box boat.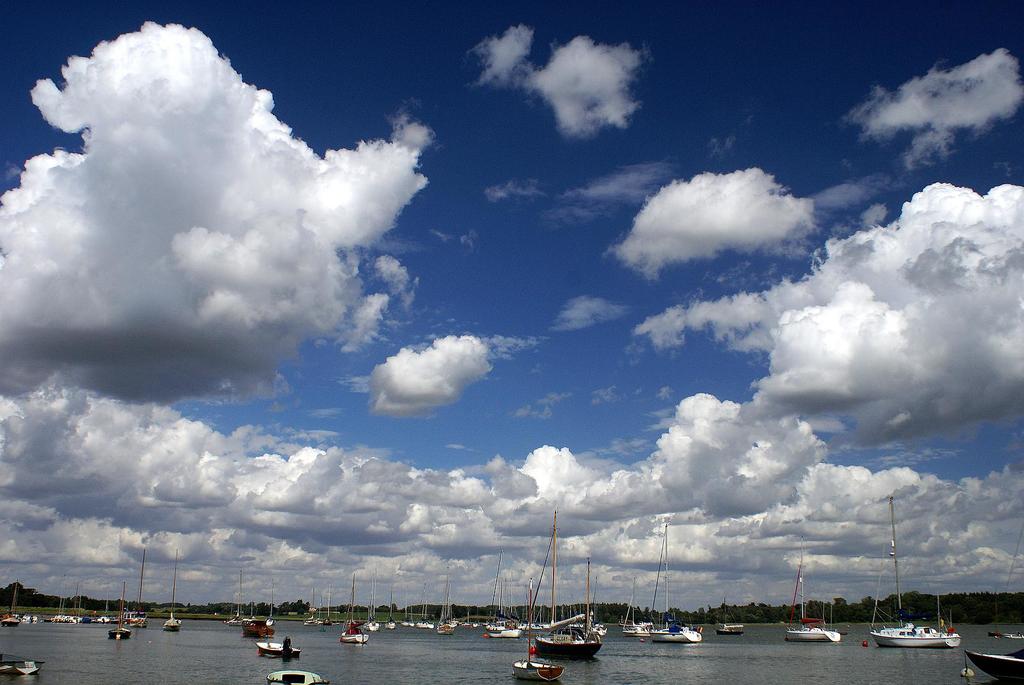
<bbox>622, 610, 639, 626</bbox>.
